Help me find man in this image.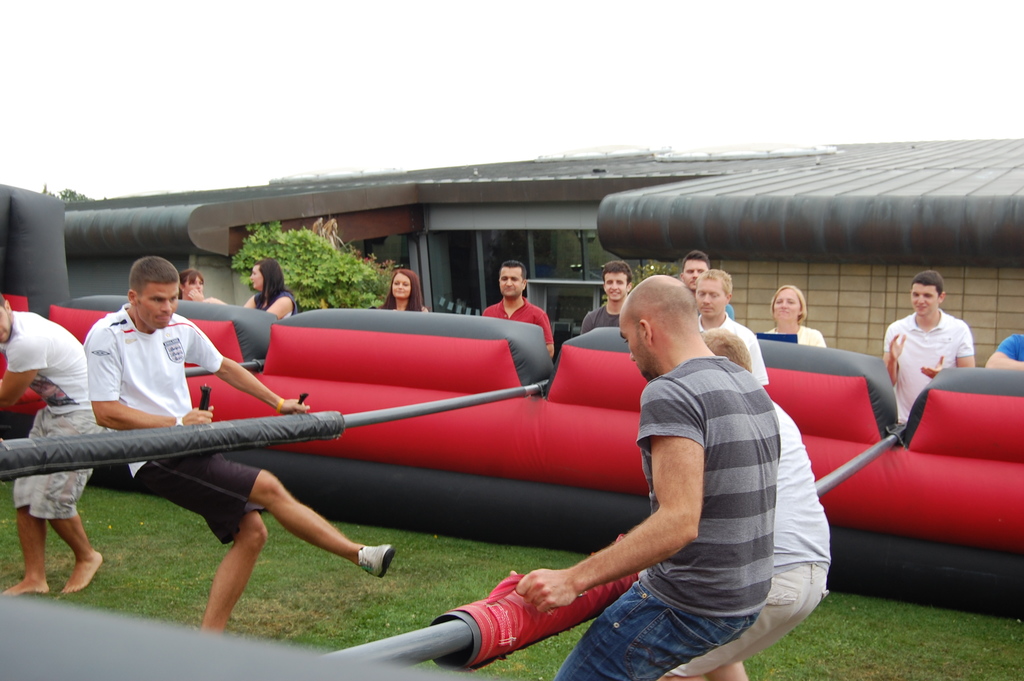
Found it: select_region(886, 282, 984, 423).
